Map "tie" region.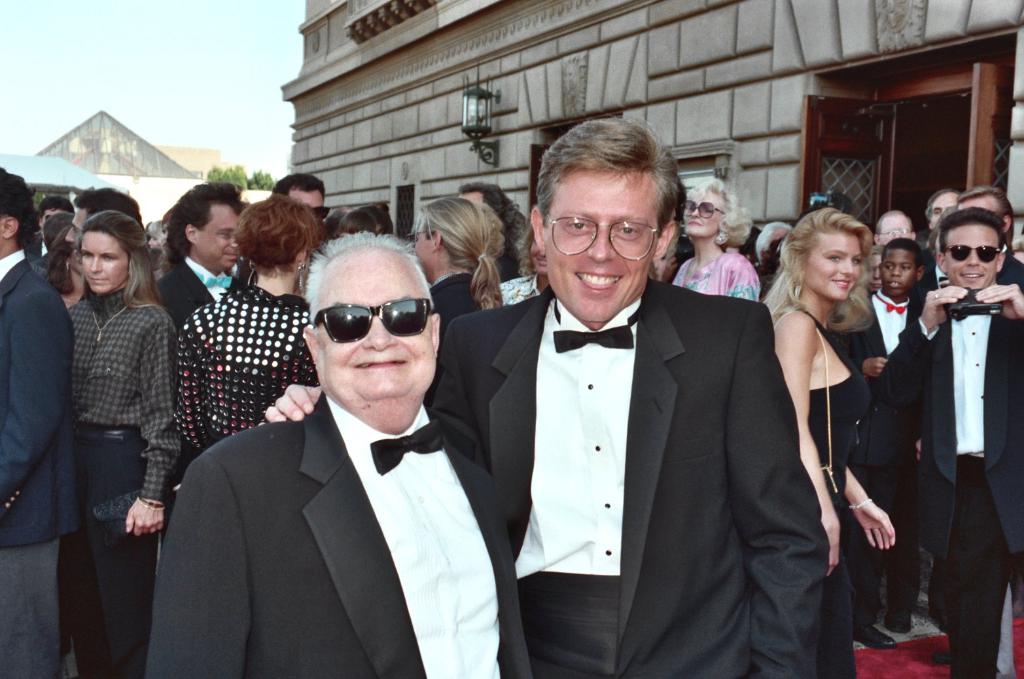
Mapped to 206,278,231,291.
